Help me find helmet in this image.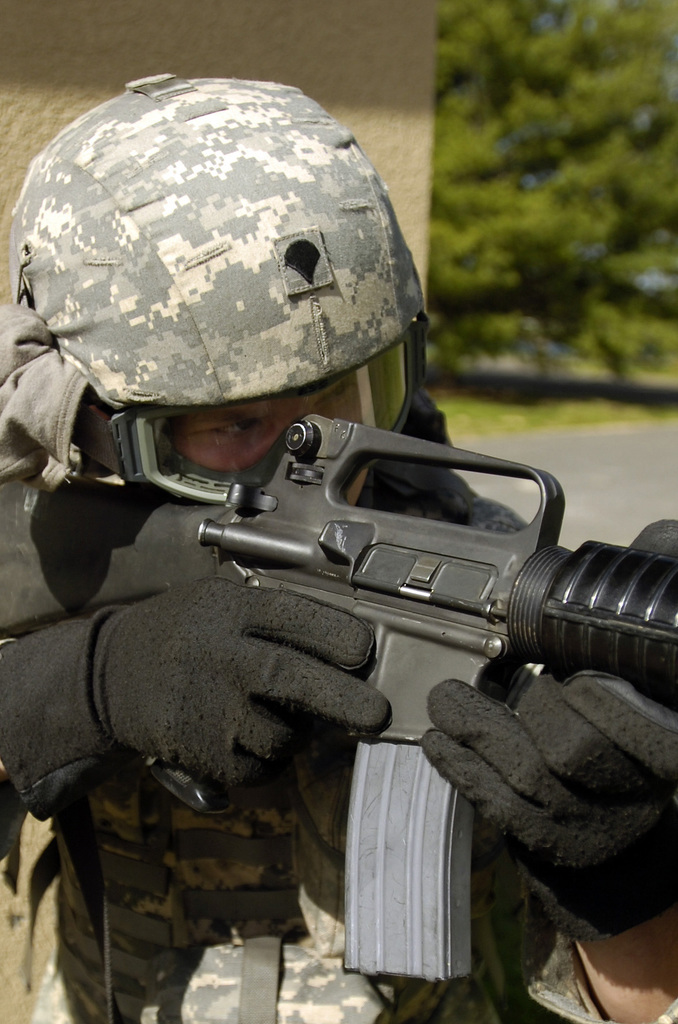
Found it: [16,93,444,502].
